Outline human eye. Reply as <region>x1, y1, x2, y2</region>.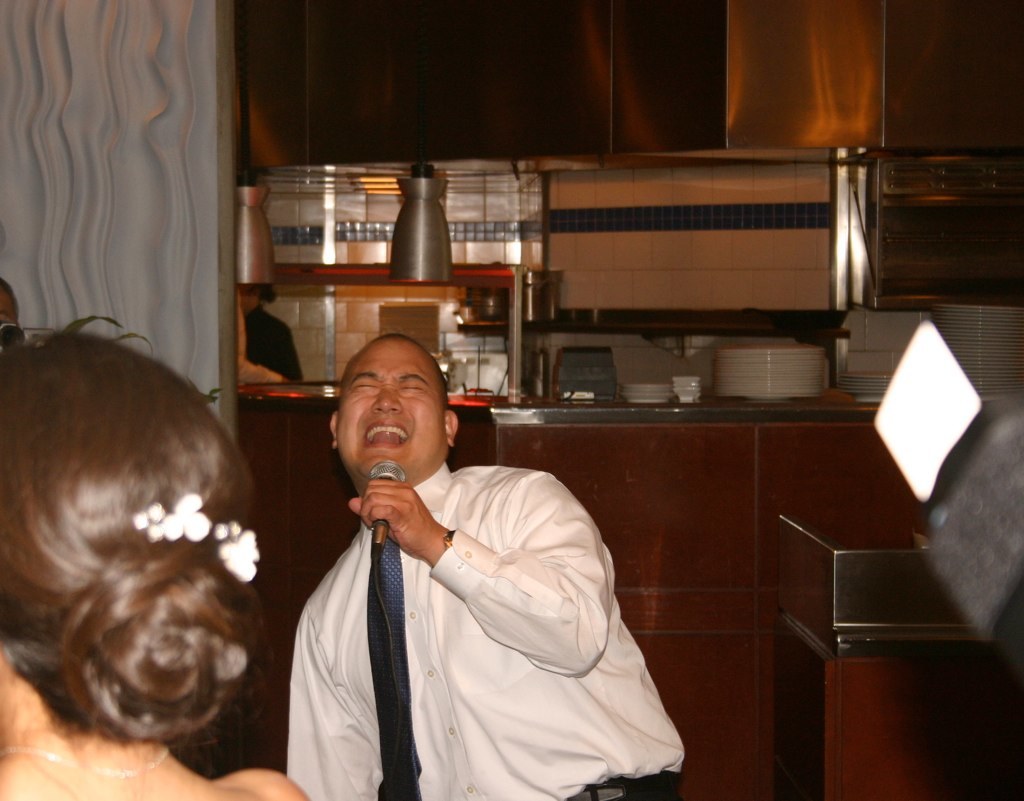
<region>352, 378, 382, 396</region>.
